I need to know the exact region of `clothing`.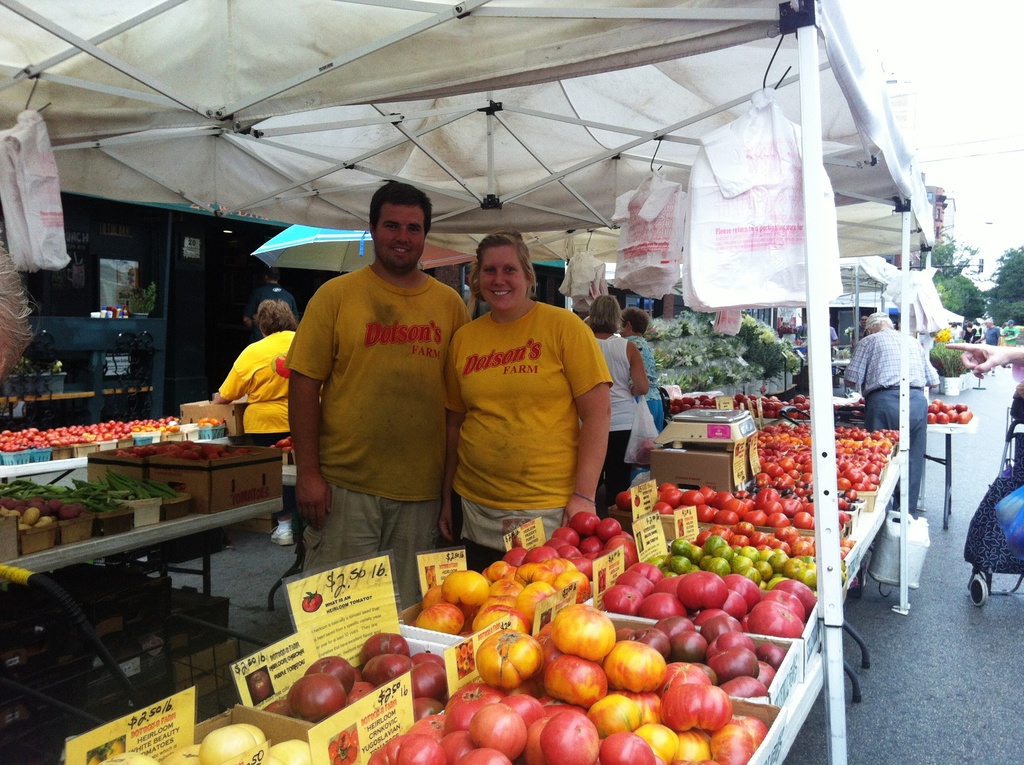
Region: 846, 326, 940, 515.
